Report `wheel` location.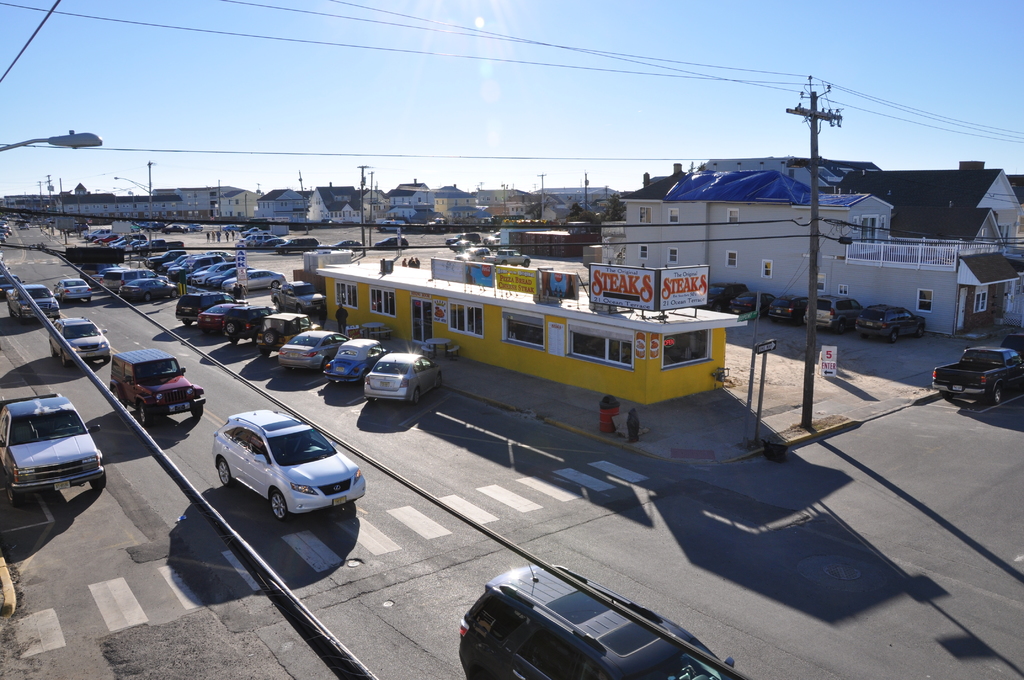
Report: 939,390,954,401.
